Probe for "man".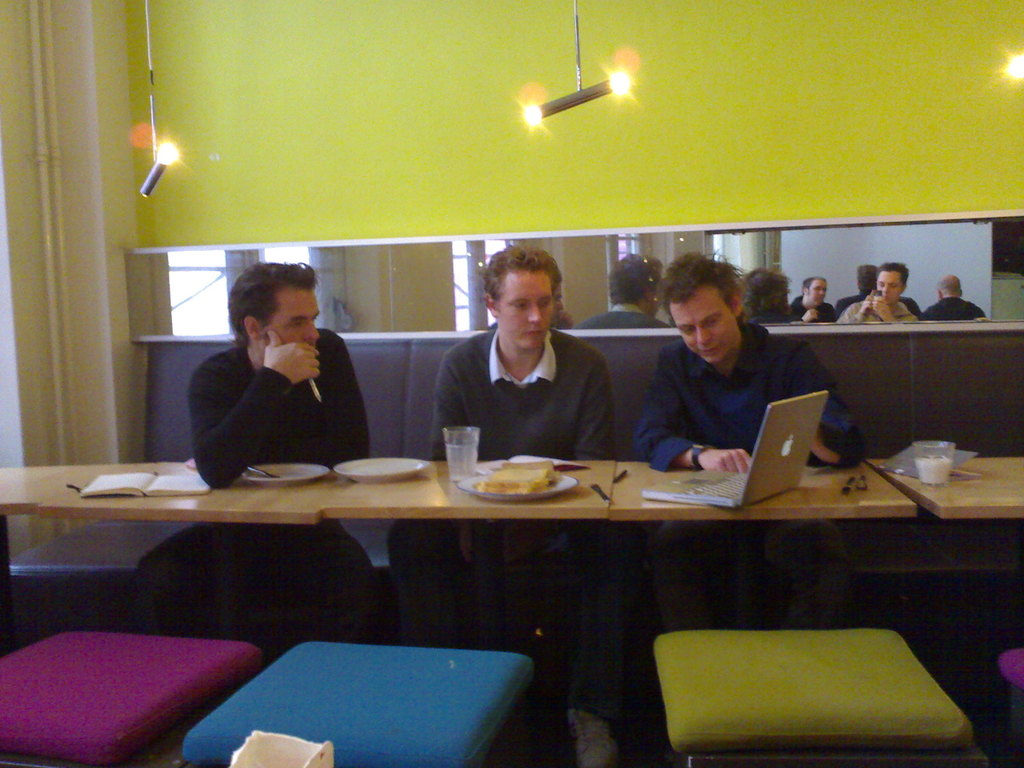
Probe result: (386,246,642,719).
